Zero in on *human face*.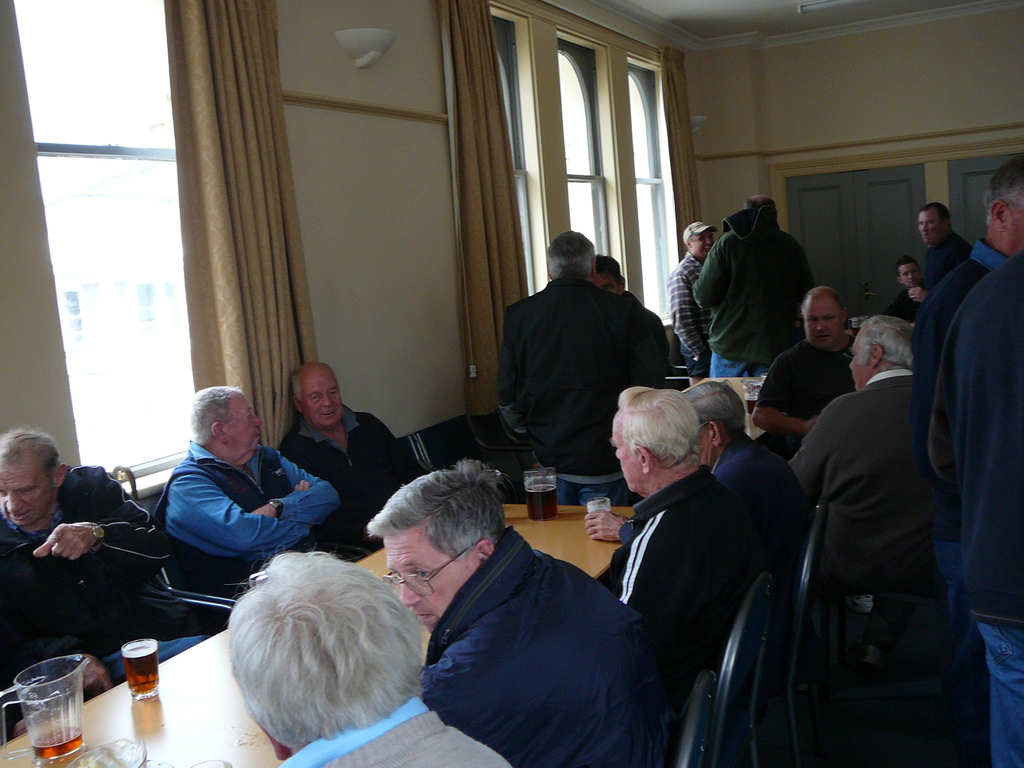
Zeroed in: box(384, 527, 473, 631).
